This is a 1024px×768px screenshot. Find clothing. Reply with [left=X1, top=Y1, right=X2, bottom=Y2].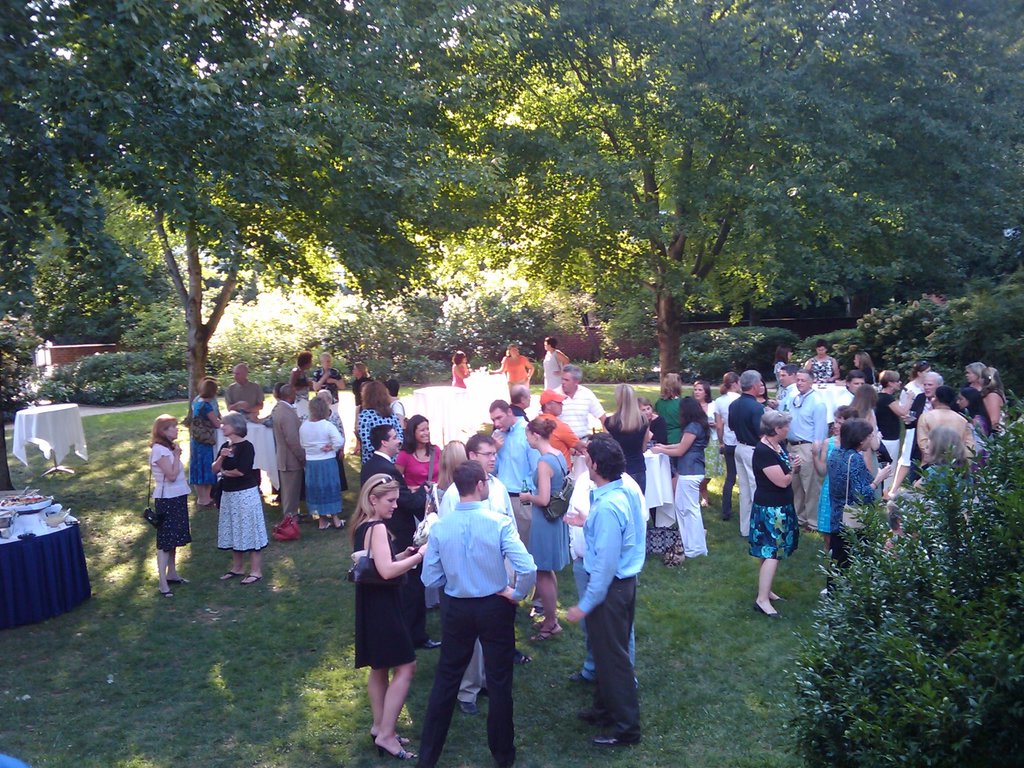
[left=561, top=385, right=602, bottom=442].
